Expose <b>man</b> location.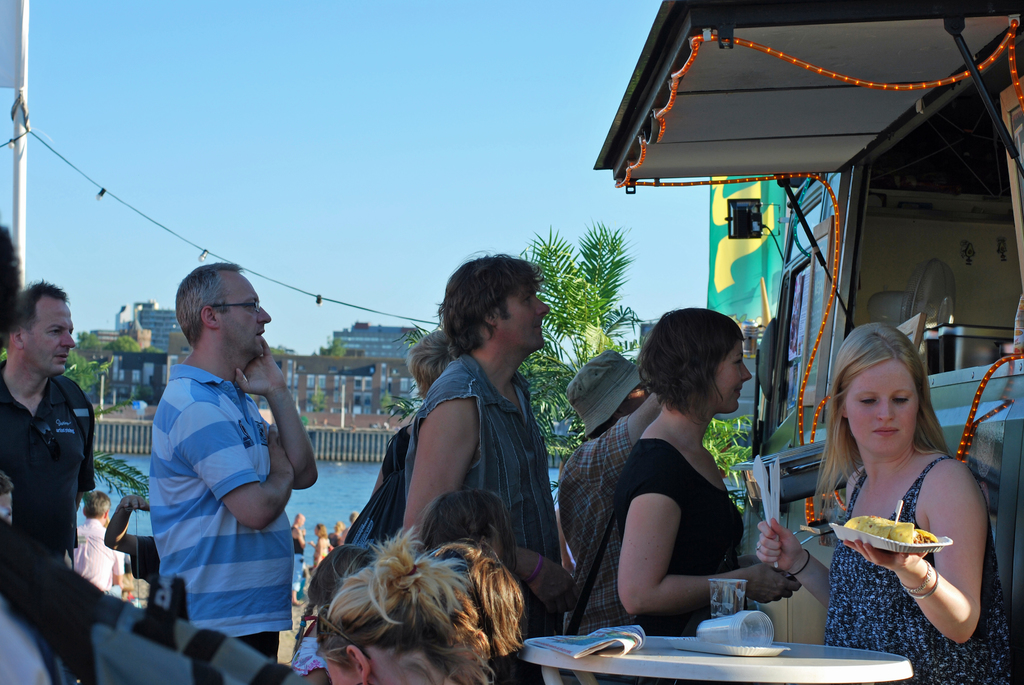
Exposed at left=401, top=254, right=577, bottom=684.
